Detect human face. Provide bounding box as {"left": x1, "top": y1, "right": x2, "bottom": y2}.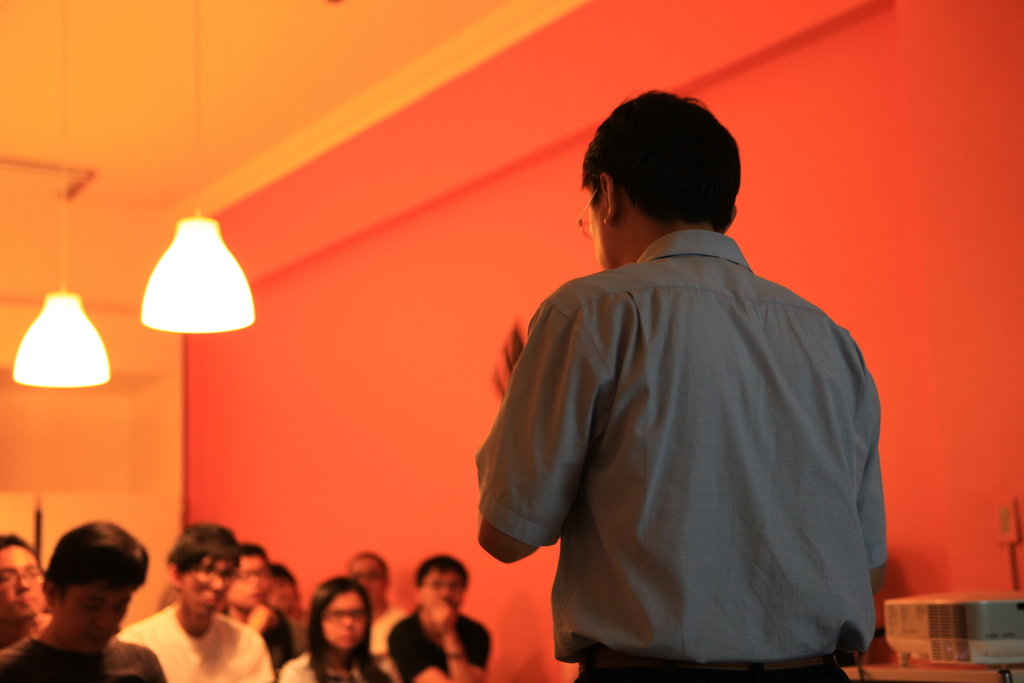
{"left": 225, "top": 551, "right": 268, "bottom": 611}.
